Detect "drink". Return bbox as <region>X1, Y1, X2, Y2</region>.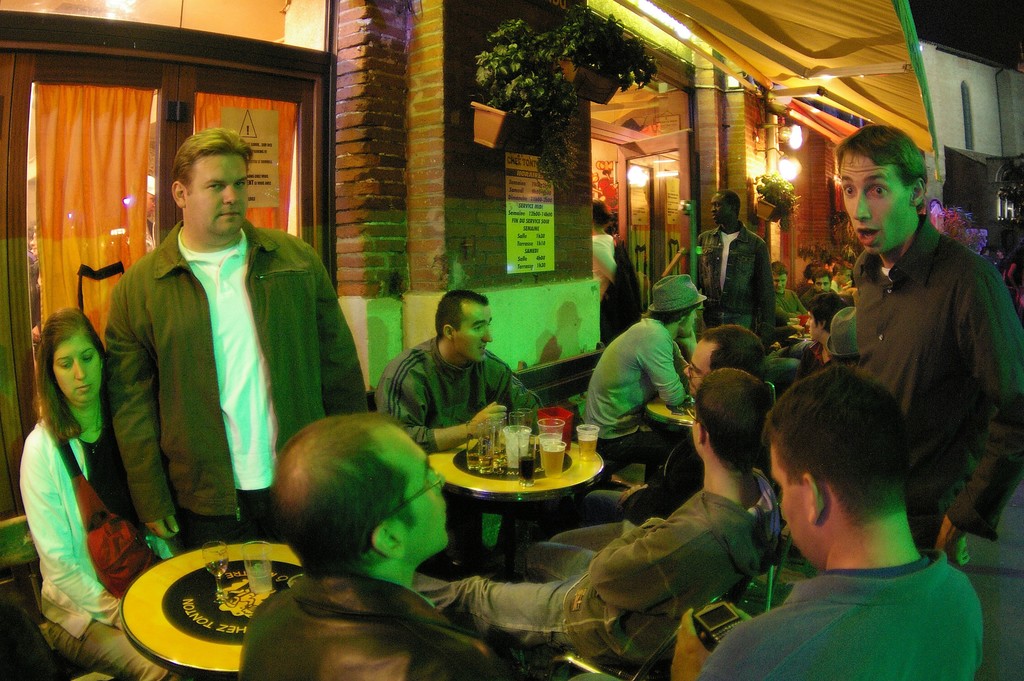
<region>468, 455, 504, 469</region>.
